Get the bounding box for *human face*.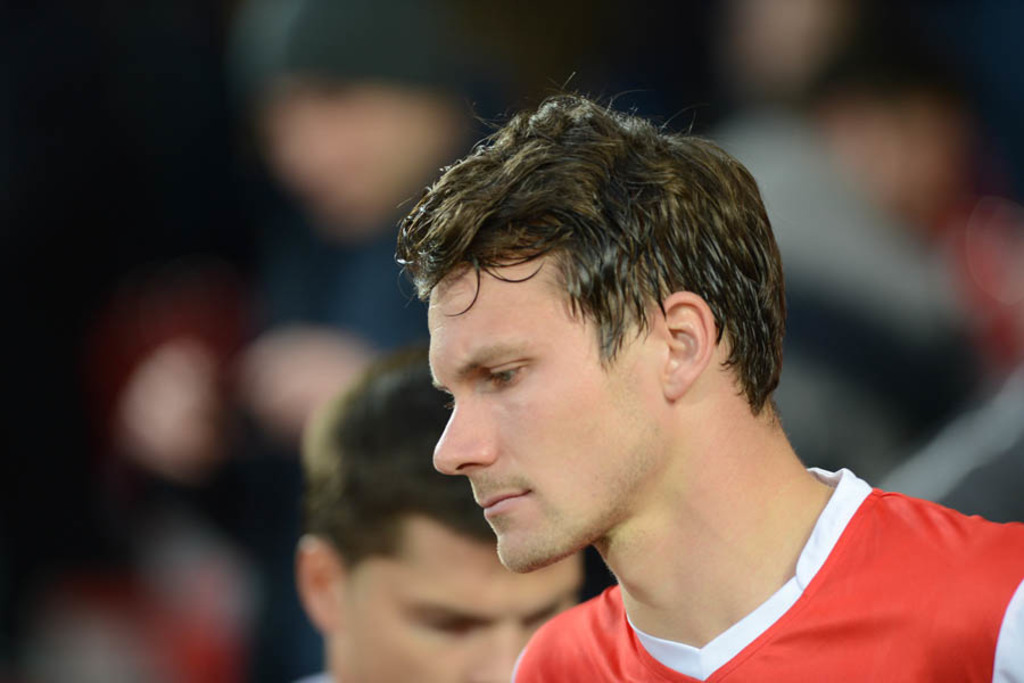
detection(329, 522, 587, 682).
